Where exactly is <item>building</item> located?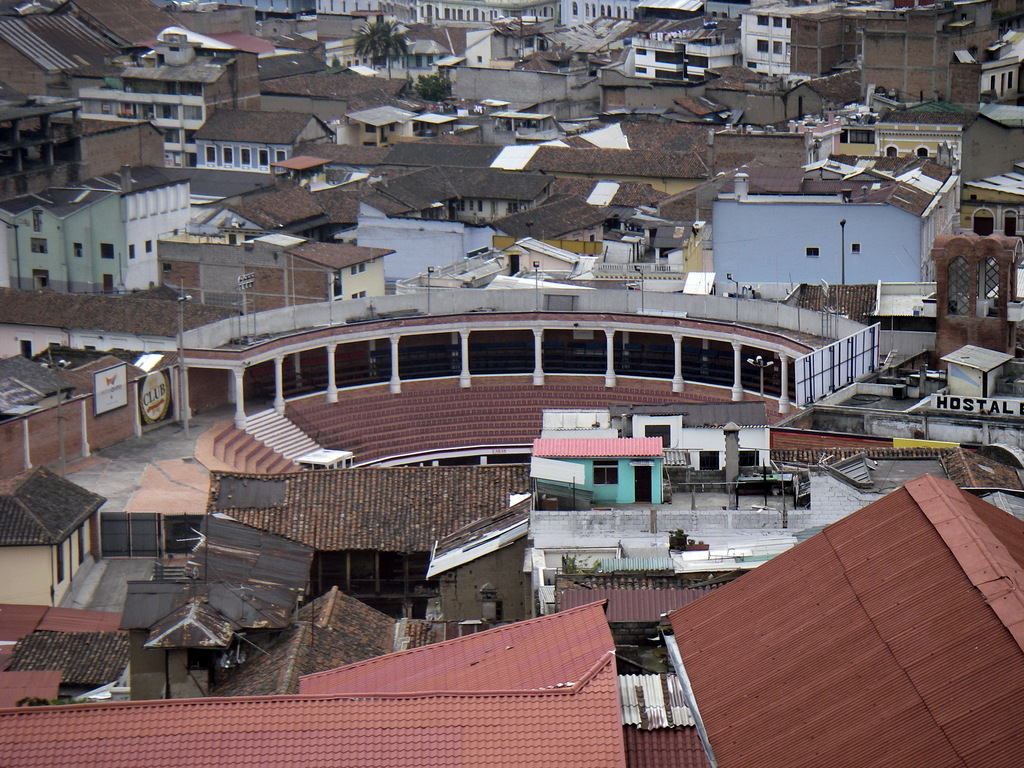
Its bounding box is bbox=(190, 106, 336, 173).
